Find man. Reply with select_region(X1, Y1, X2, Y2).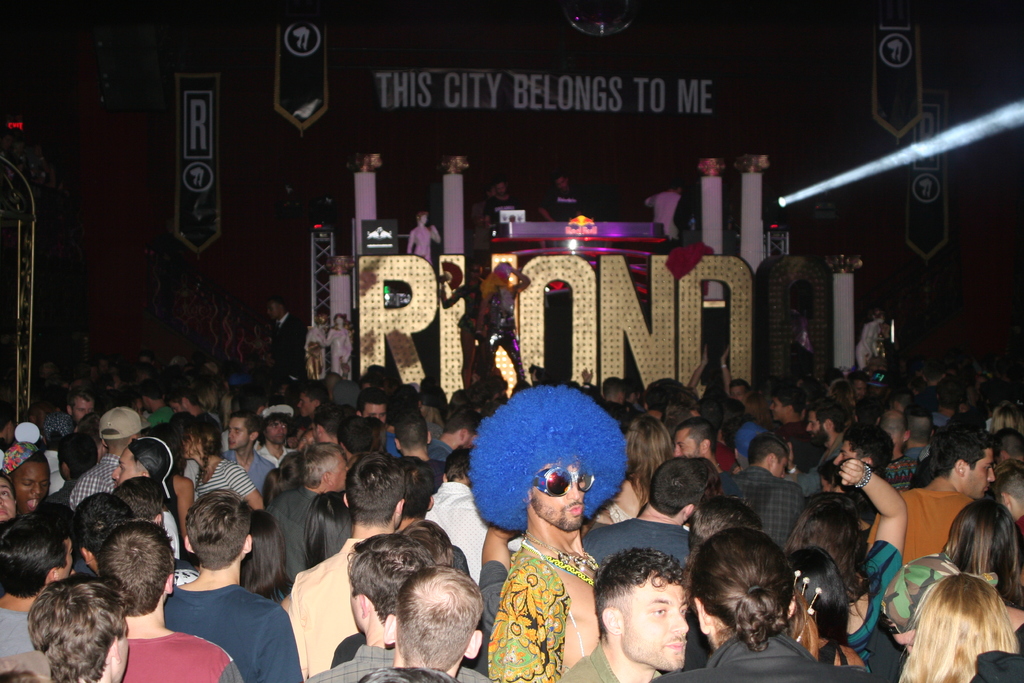
select_region(302, 534, 491, 682).
